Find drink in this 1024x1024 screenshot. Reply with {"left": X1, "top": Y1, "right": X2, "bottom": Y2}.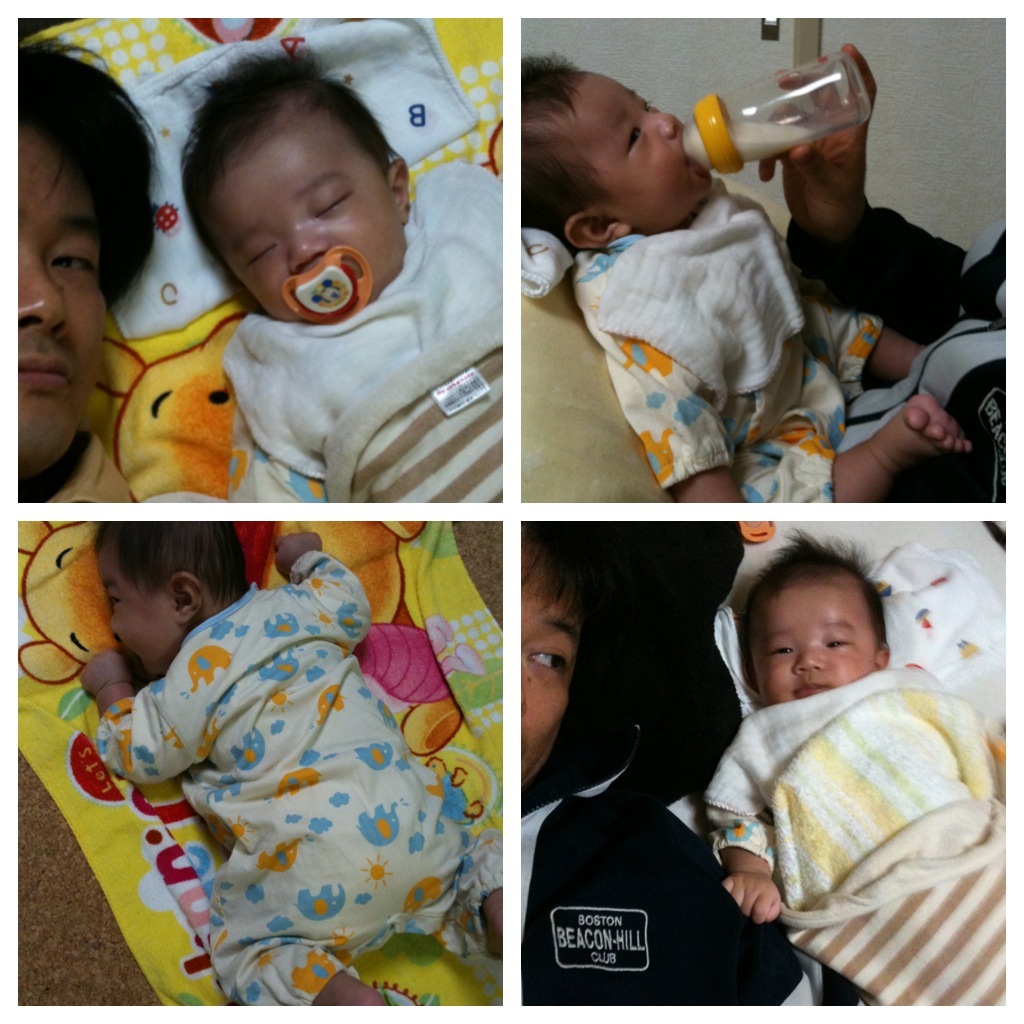
{"left": 685, "top": 125, "right": 816, "bottom": 173}.
